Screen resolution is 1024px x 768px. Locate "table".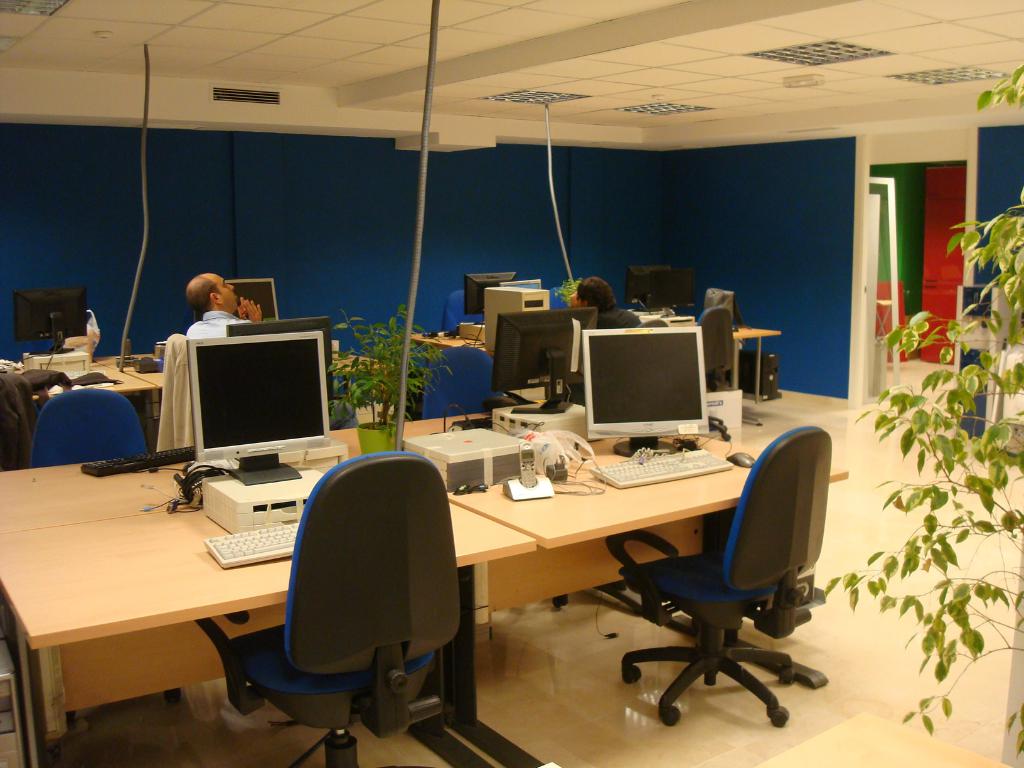
[x1=0, y1=431, x2=546, y2=767].
